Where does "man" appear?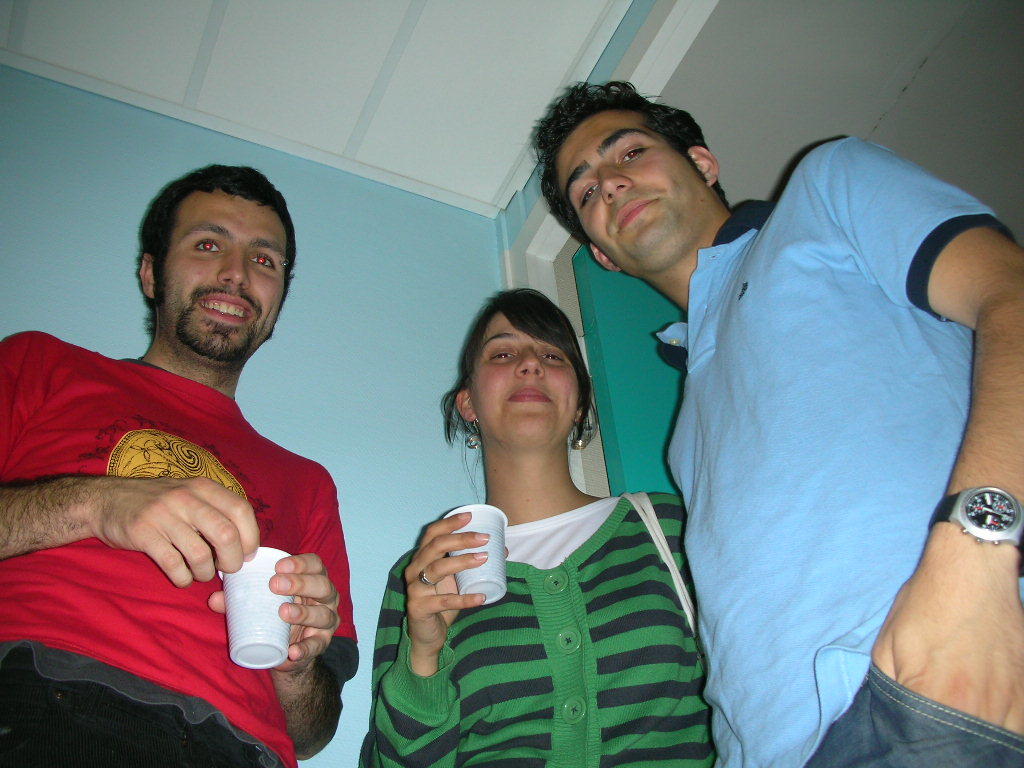
Appears at x1=604, y1=0, x2=998, y2=767.
